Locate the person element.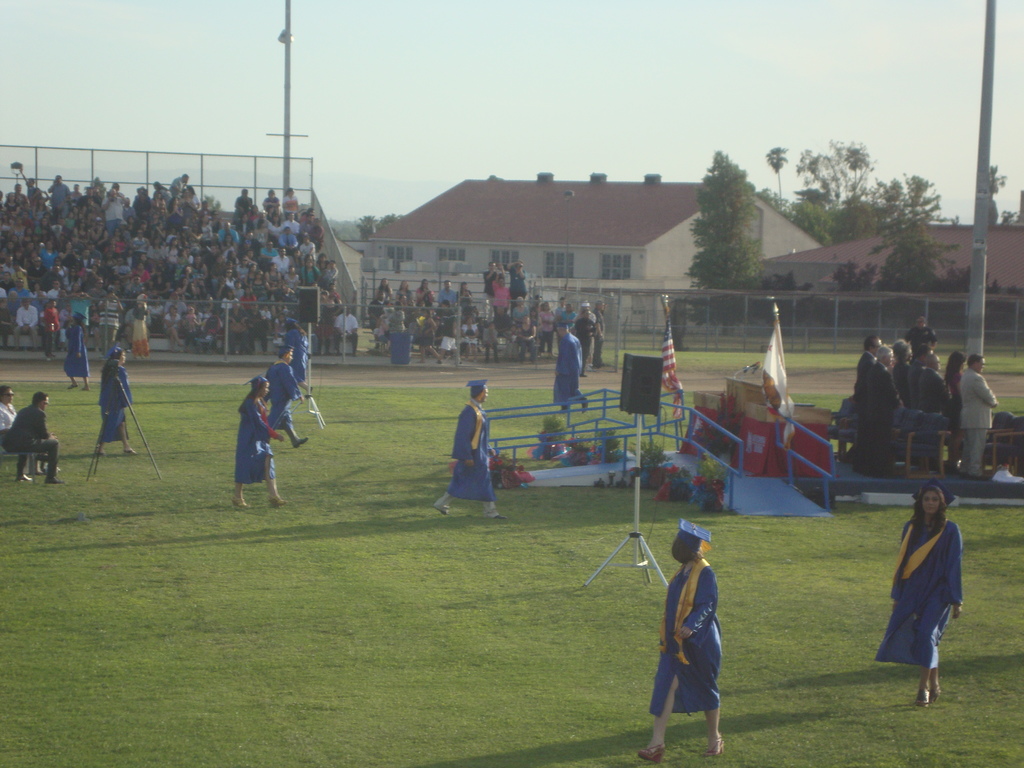
Element bbox: [x1=554, y1=320, x2=593, y2=417].
